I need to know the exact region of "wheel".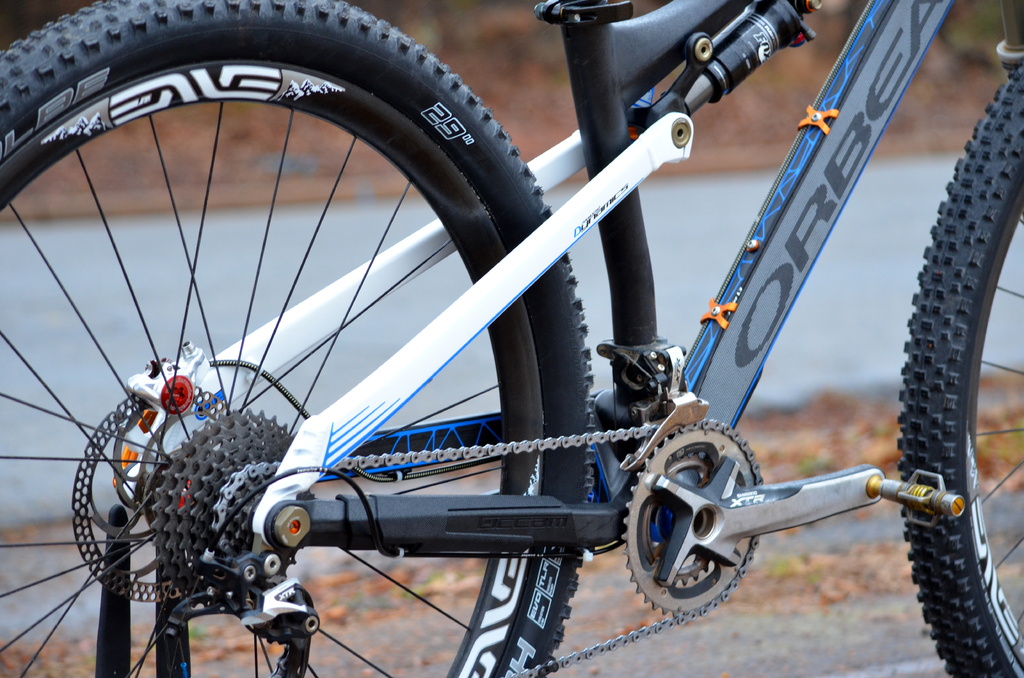
Region: select_region(633, 434, 753, 630).
